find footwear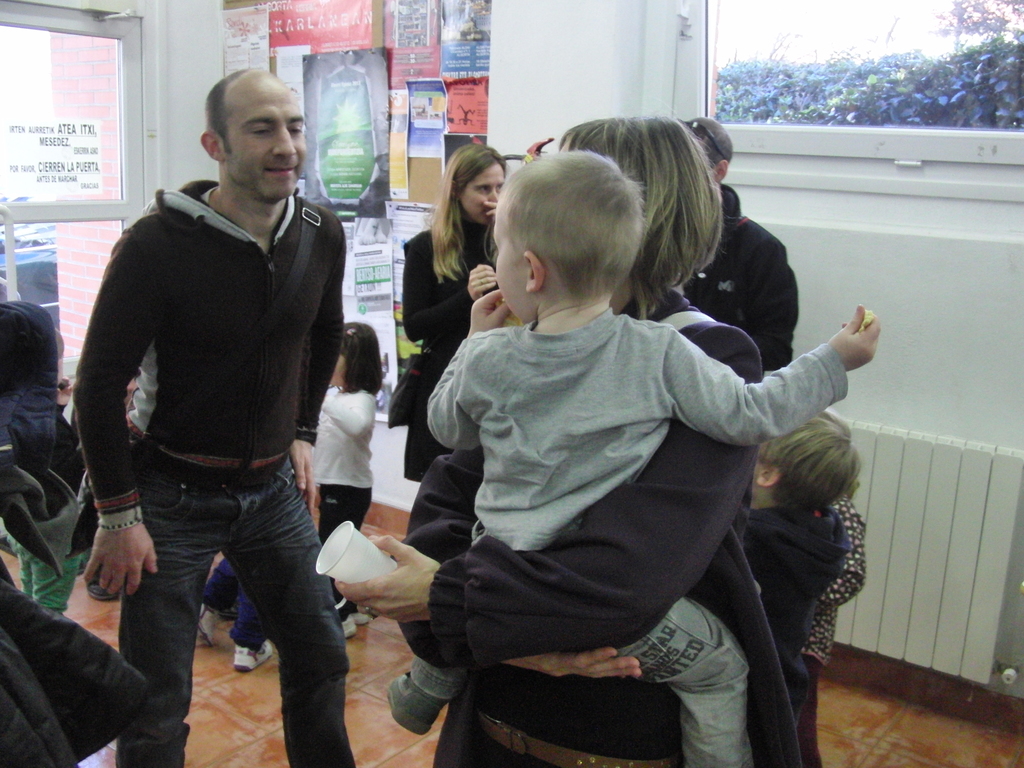
[196,602,218,646]
